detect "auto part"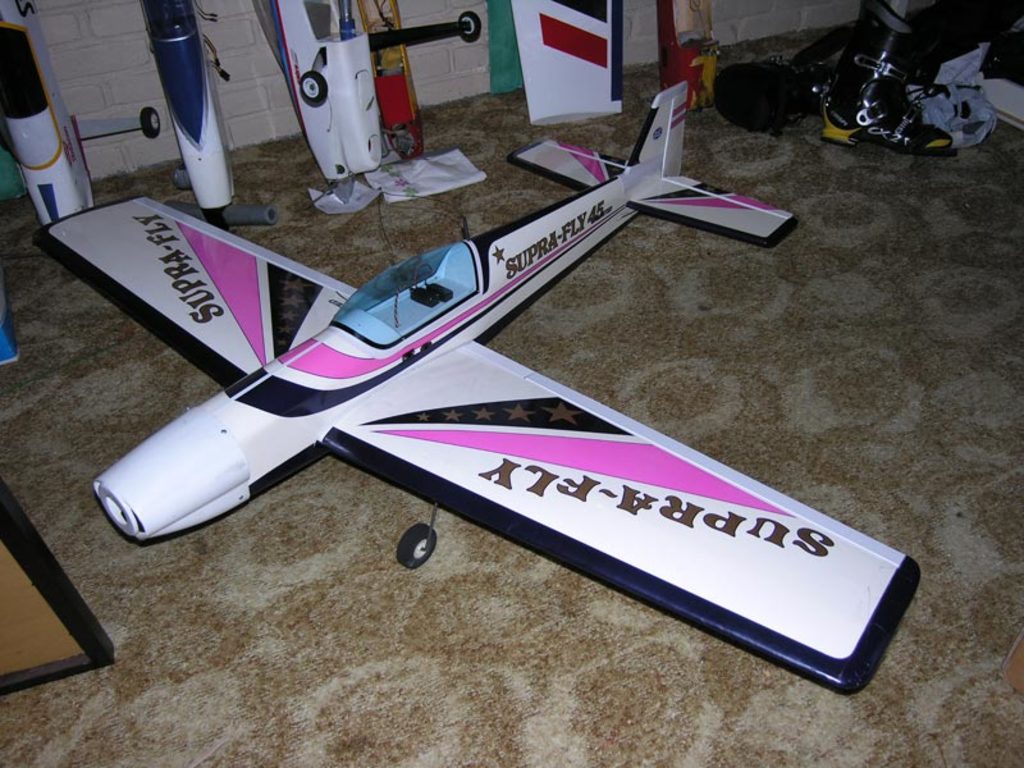
box(396, 522, 436, 571)
